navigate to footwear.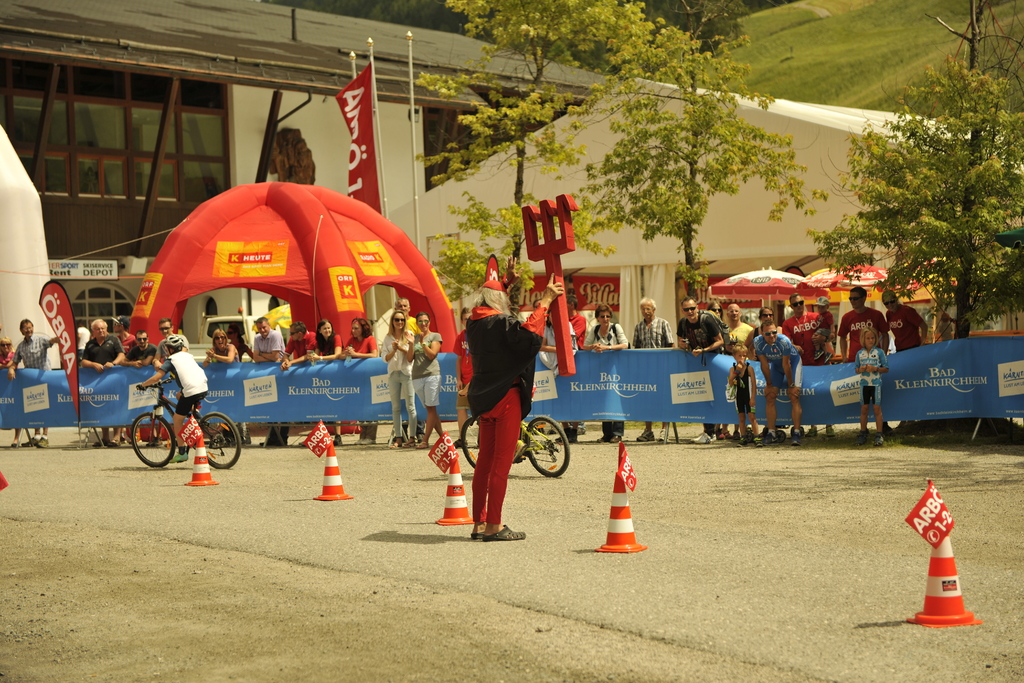
Navigation target: 568,428,580,443.
